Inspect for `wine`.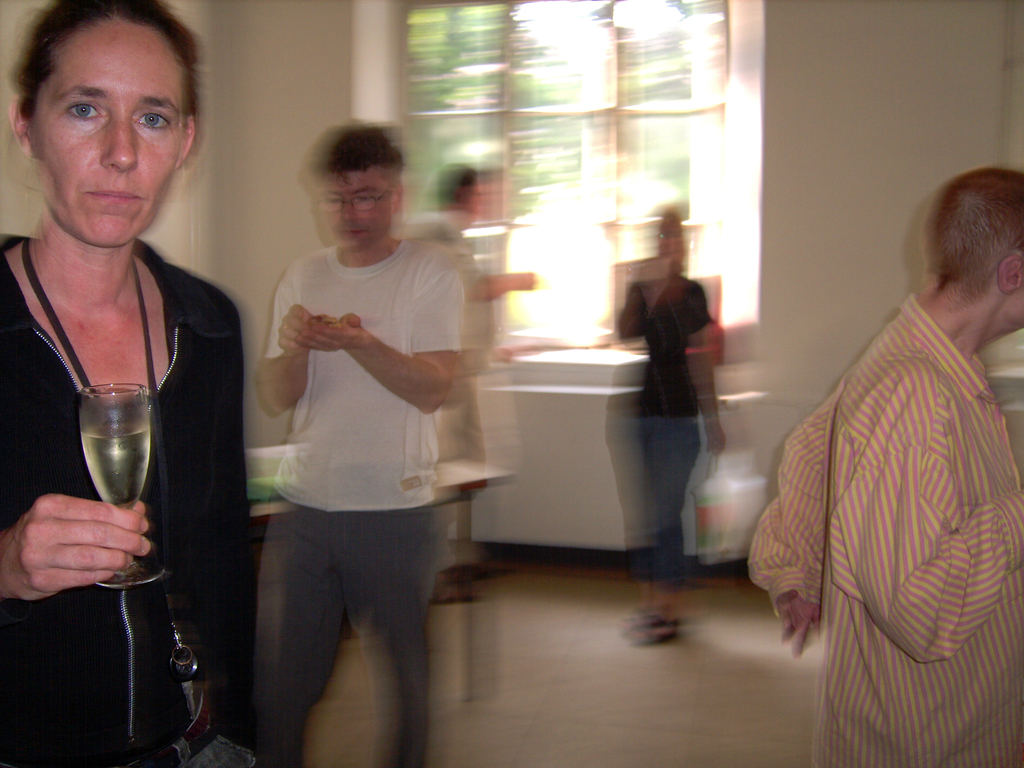
Inspection: select_region(77, 420, 154, 515).
